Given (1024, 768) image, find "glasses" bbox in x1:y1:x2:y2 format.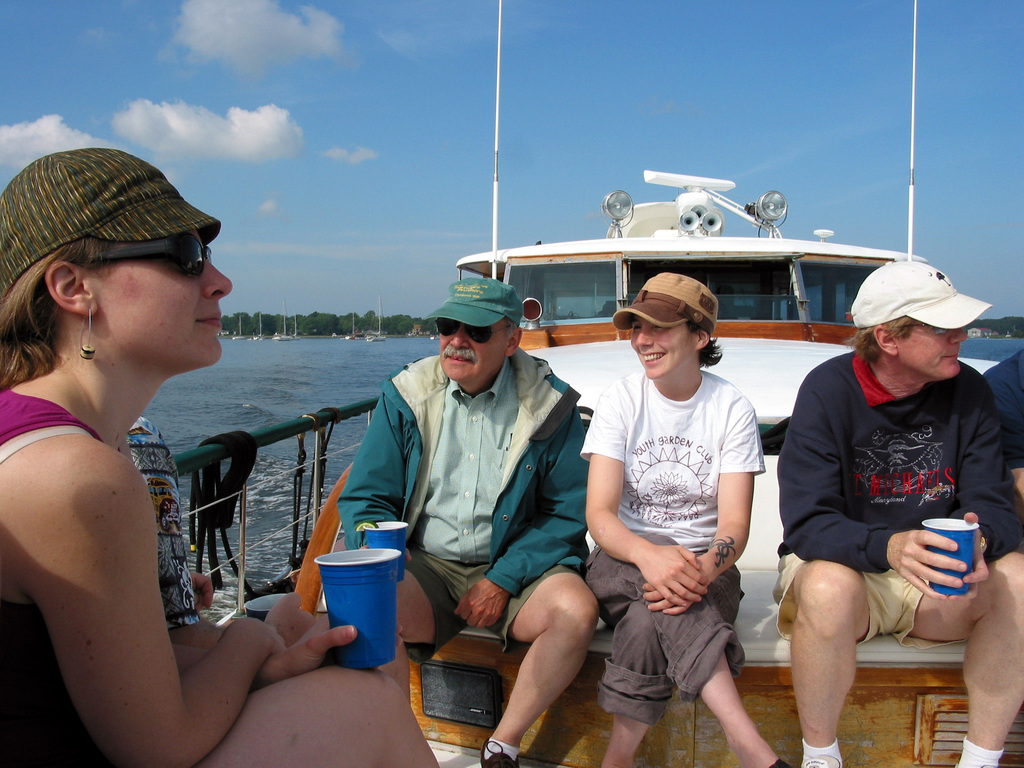
92:236:214:284.
